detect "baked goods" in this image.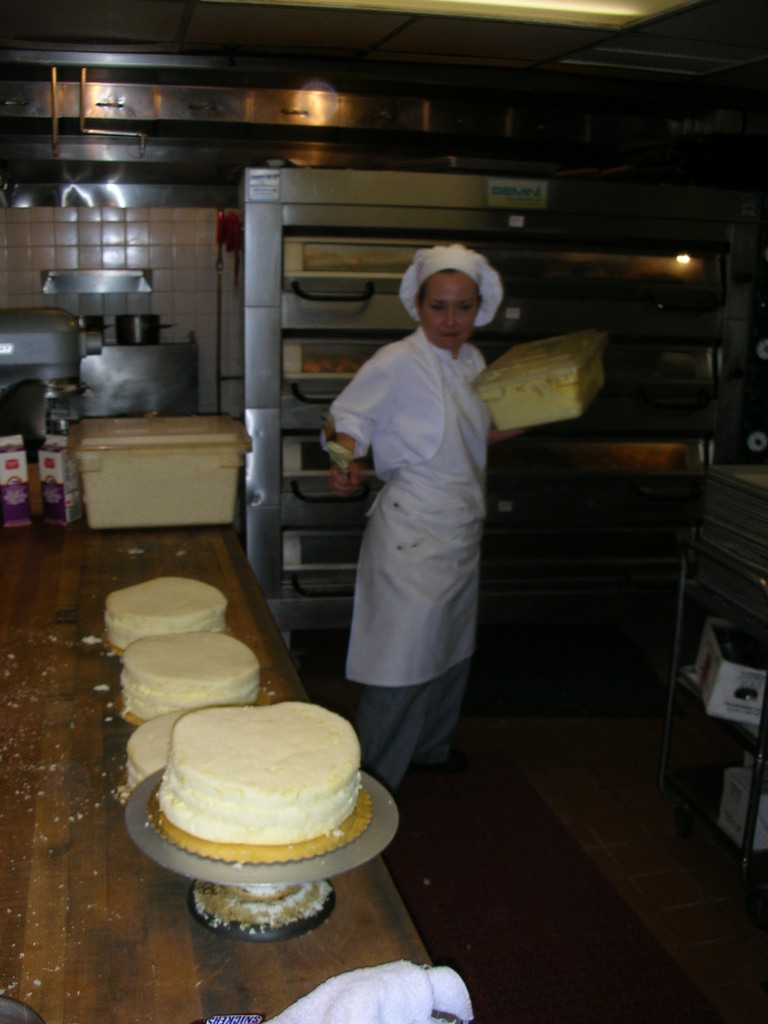
Detection: pyautogui.locateOnScreen(140, 694, 377, 905).
